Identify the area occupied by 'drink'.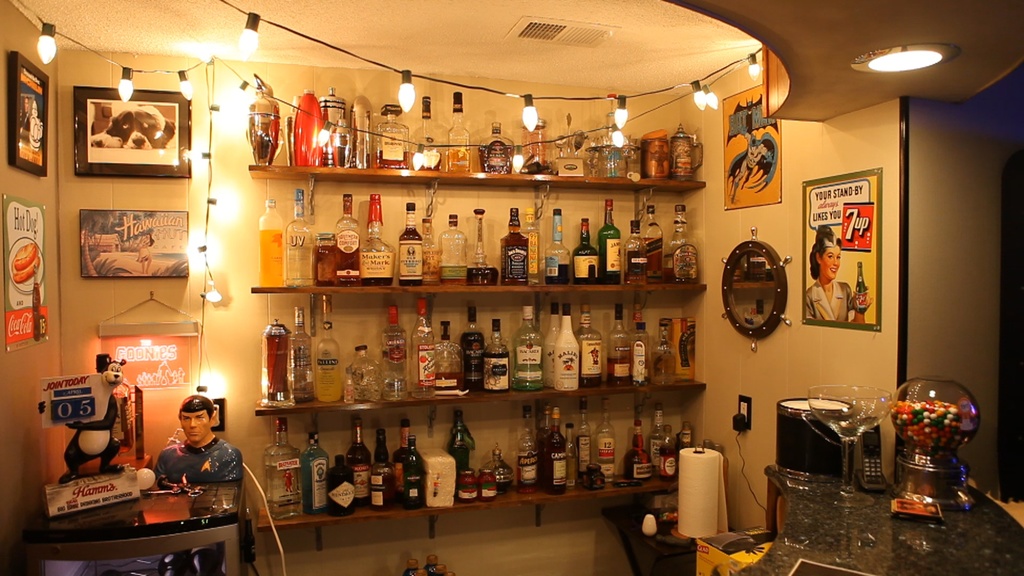
Area: x1=544 y1=405 x2=572 y2=495.
